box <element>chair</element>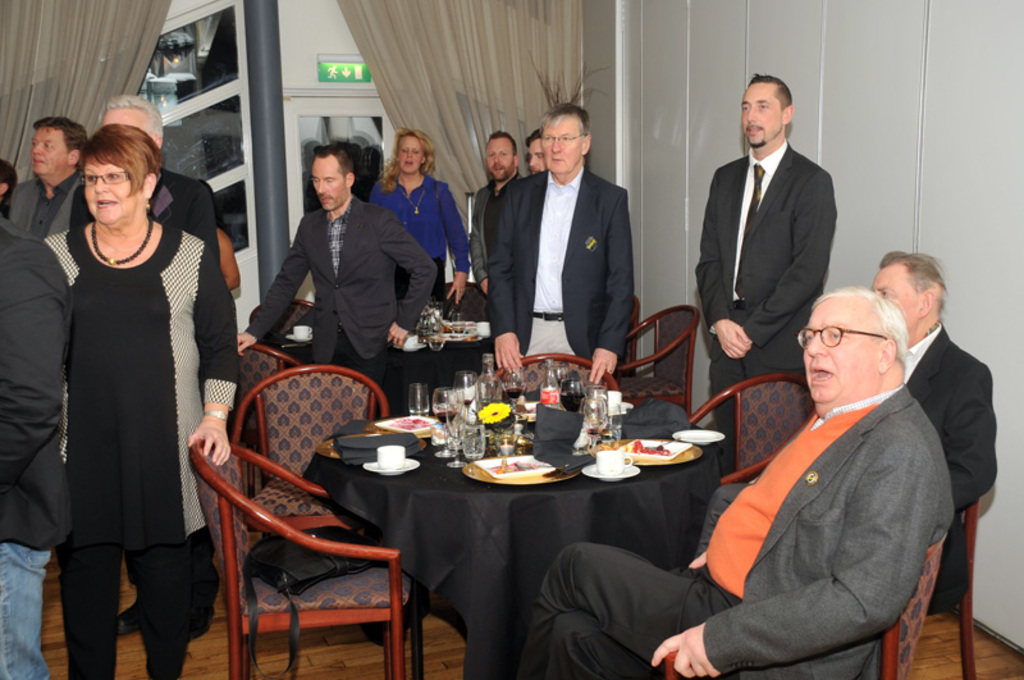
detection(476, 350, 616, 397)
